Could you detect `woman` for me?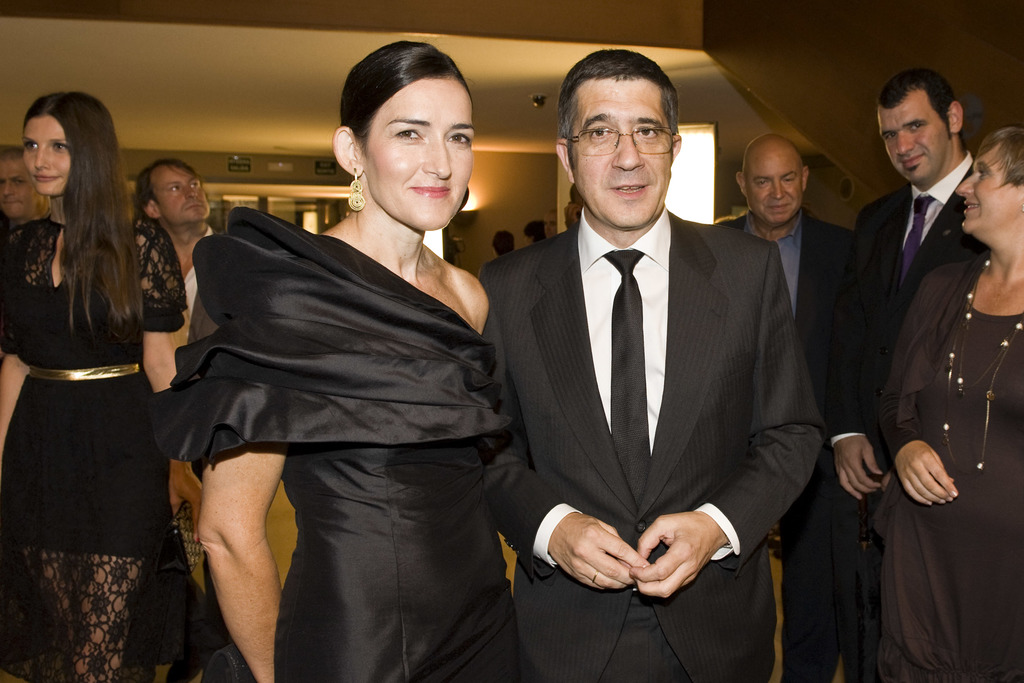
Detection result: box(2, 82, 173, 648).
